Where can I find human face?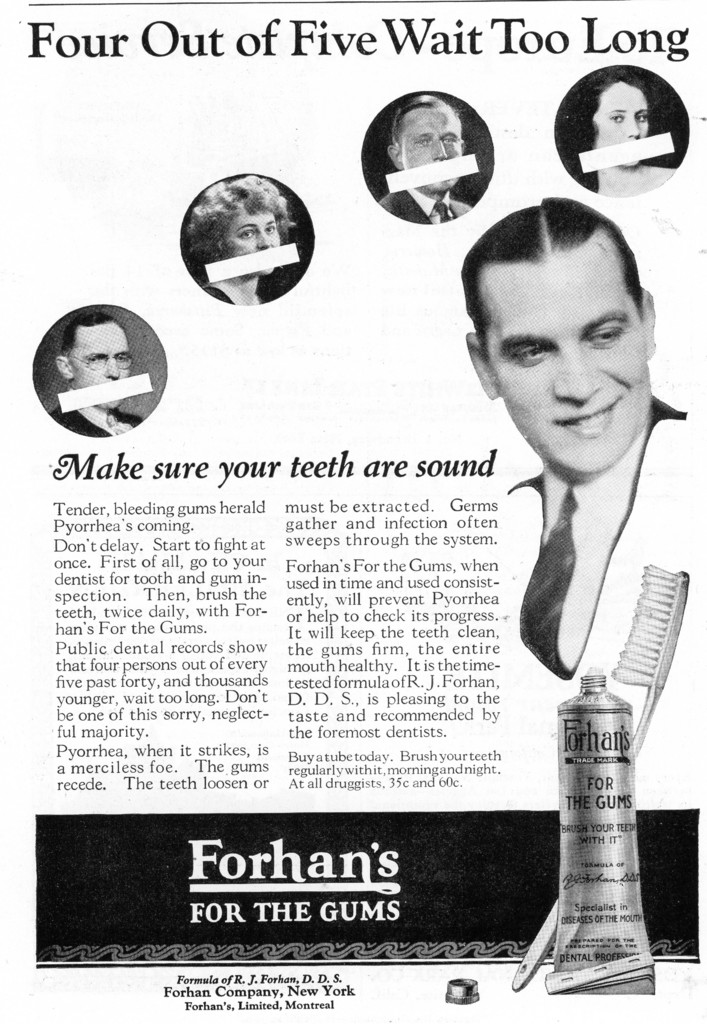
You can find it at box(483, 255, 640, 481).
